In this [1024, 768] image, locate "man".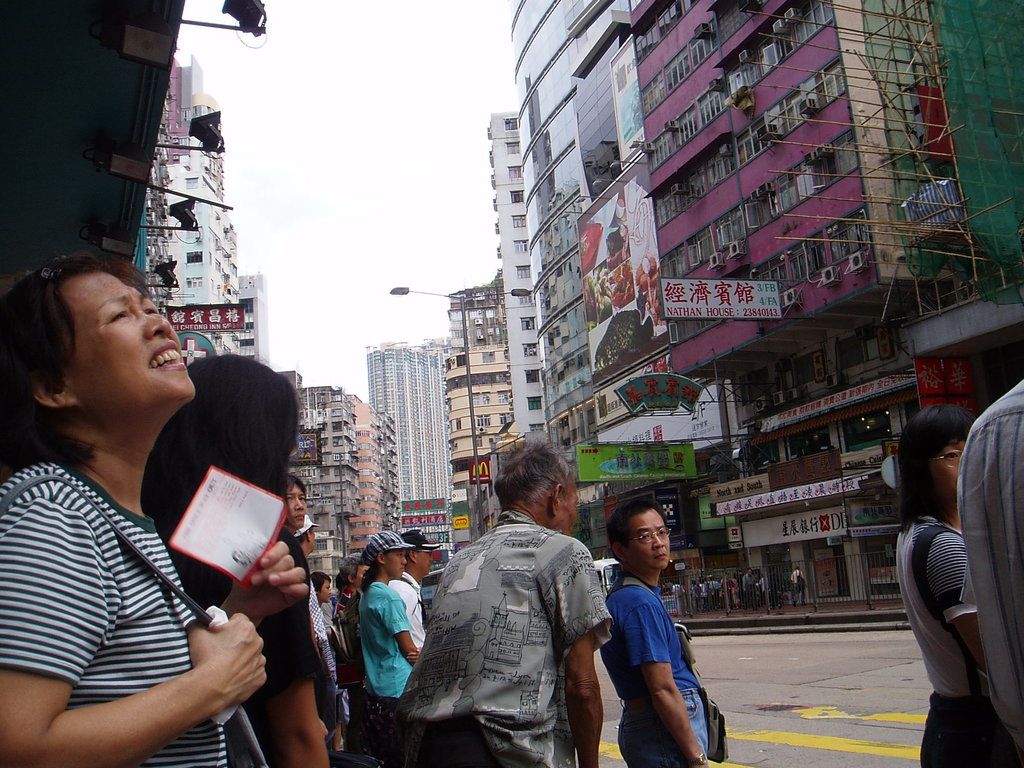
Bounding box: rect(598, 510, 736, 763).
